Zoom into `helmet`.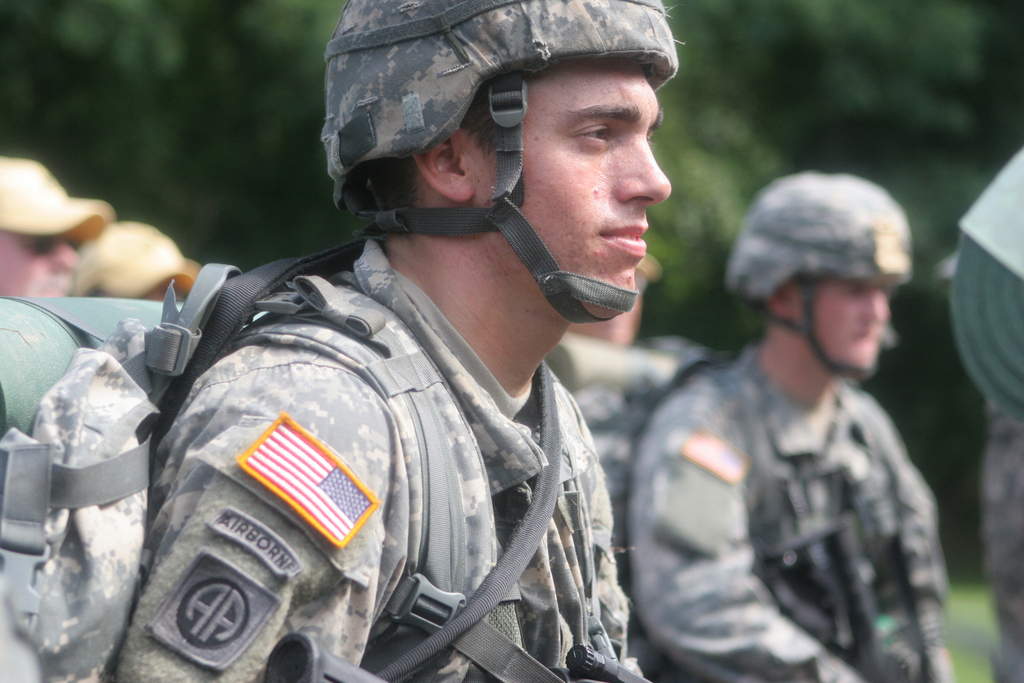
Zoom target: 730,170,921,396.
